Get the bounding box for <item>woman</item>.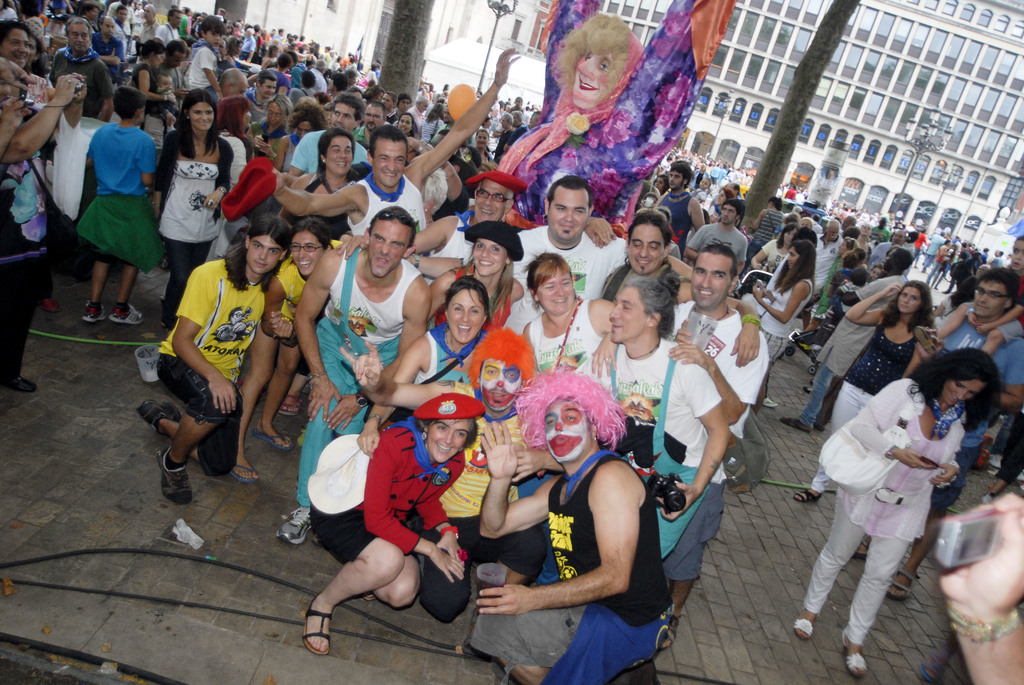
detection(0, 17, 53, 111).
